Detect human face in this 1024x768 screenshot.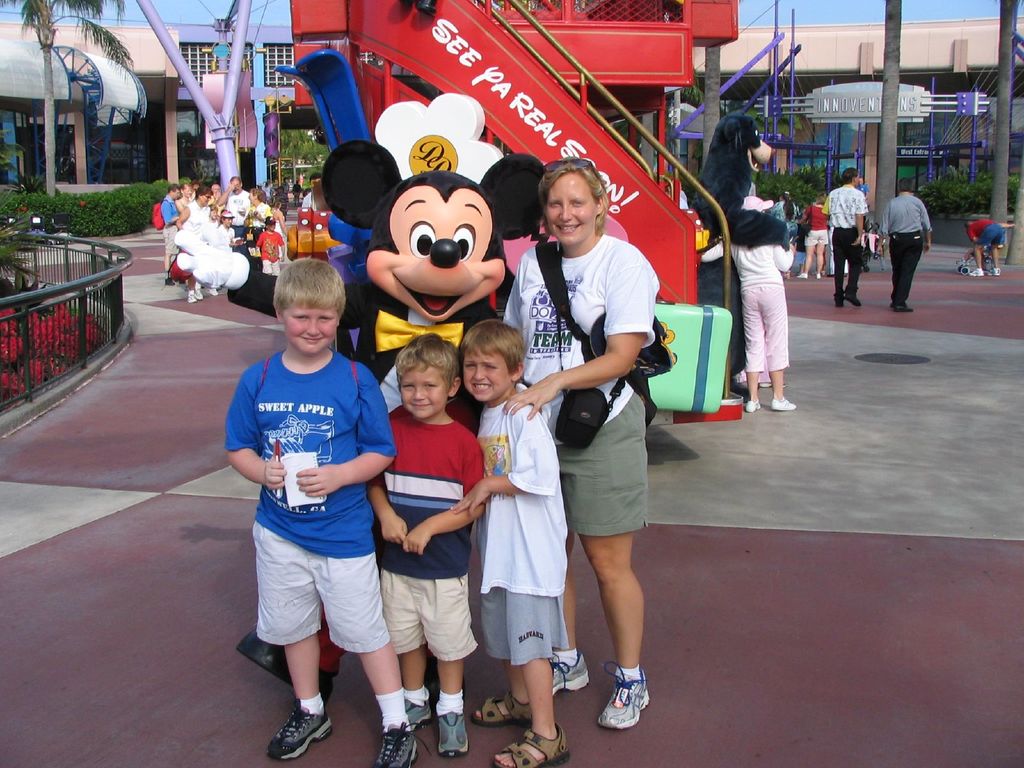
Detection: <bbox>182, 183, 193, 198</bbox>.
